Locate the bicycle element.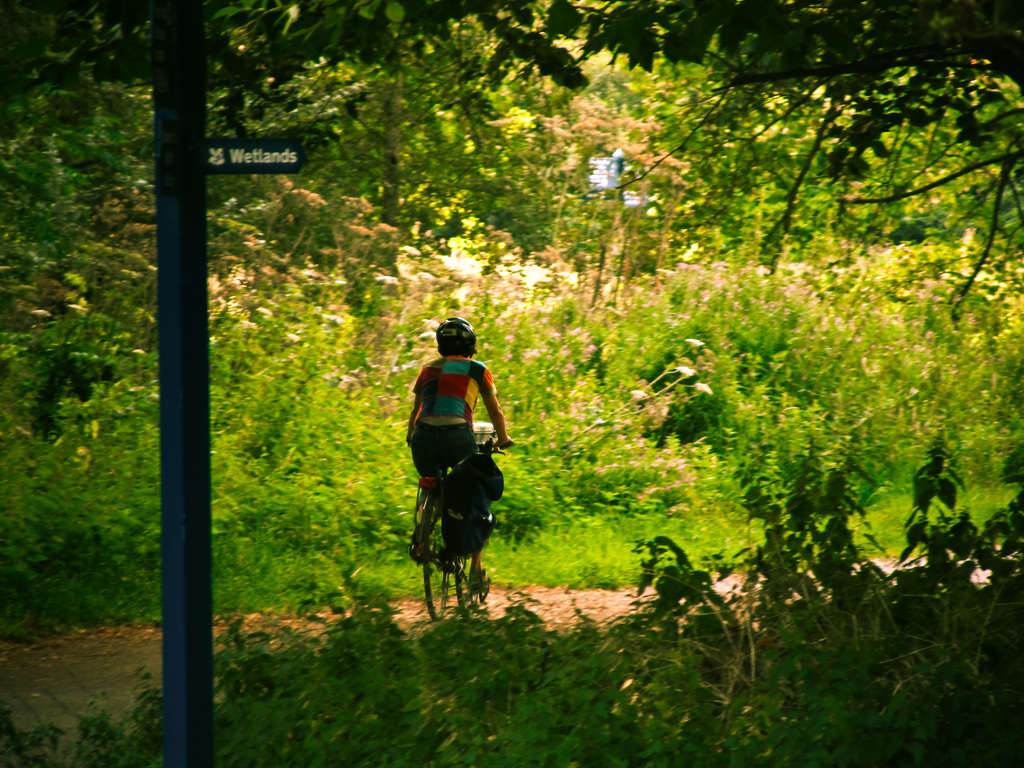
Element bbox: 405 422 505 621.
